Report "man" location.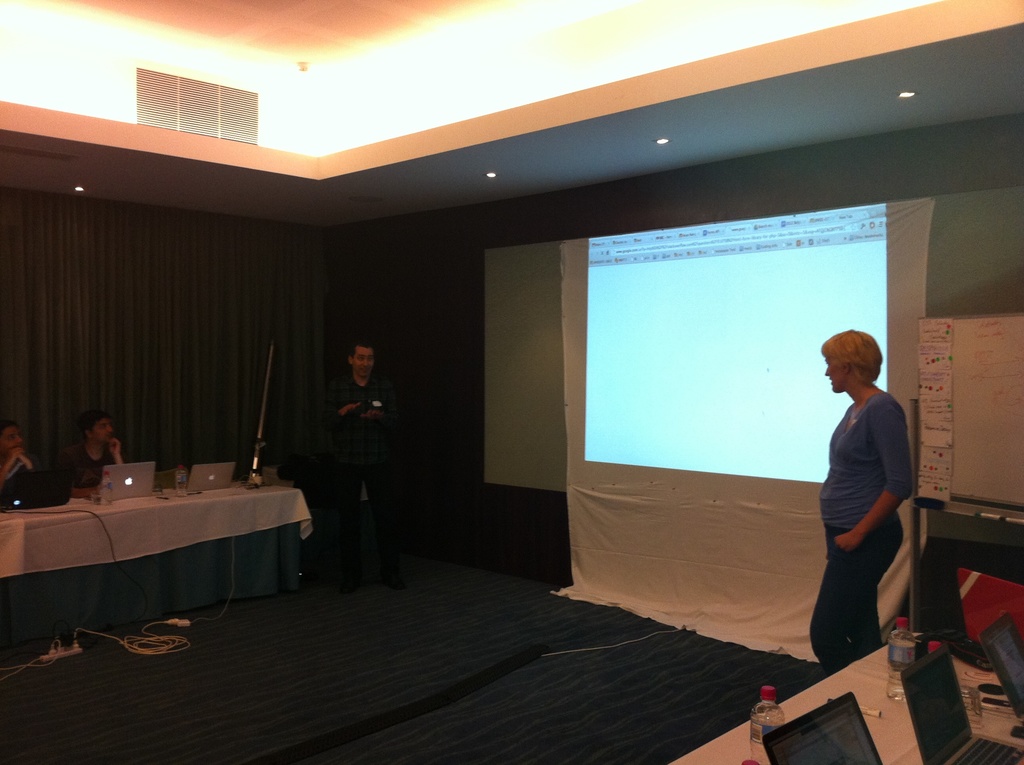
Report: region(0, 418, 43, 487).
